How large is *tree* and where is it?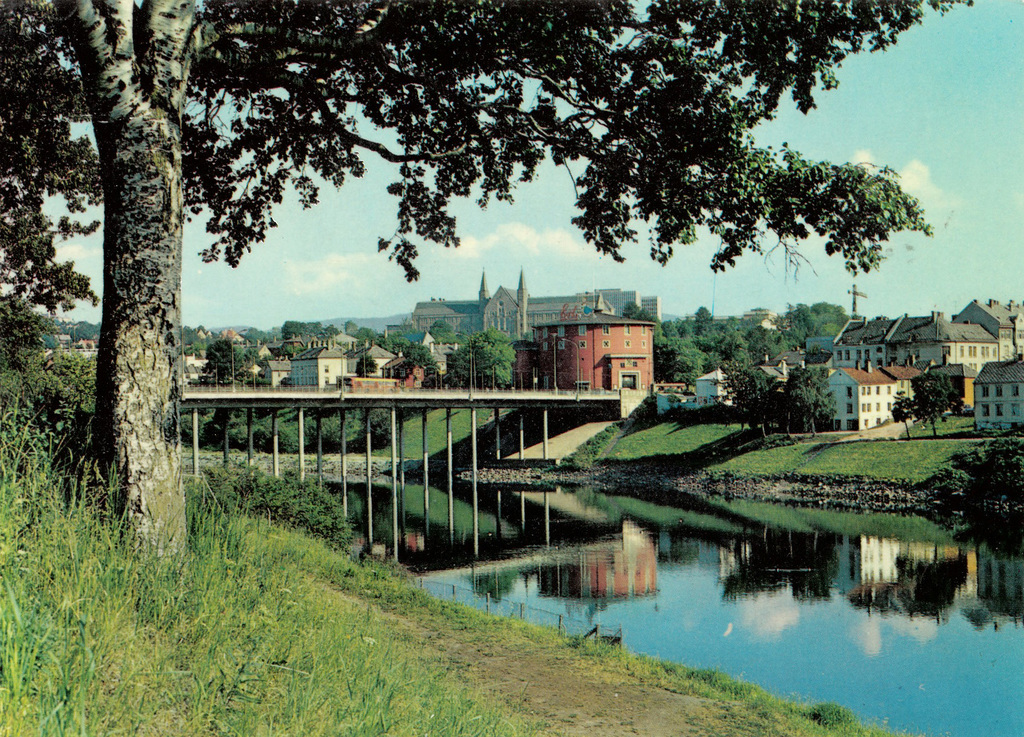
Bounding box: bbox=(776, 362, 837, 443).
